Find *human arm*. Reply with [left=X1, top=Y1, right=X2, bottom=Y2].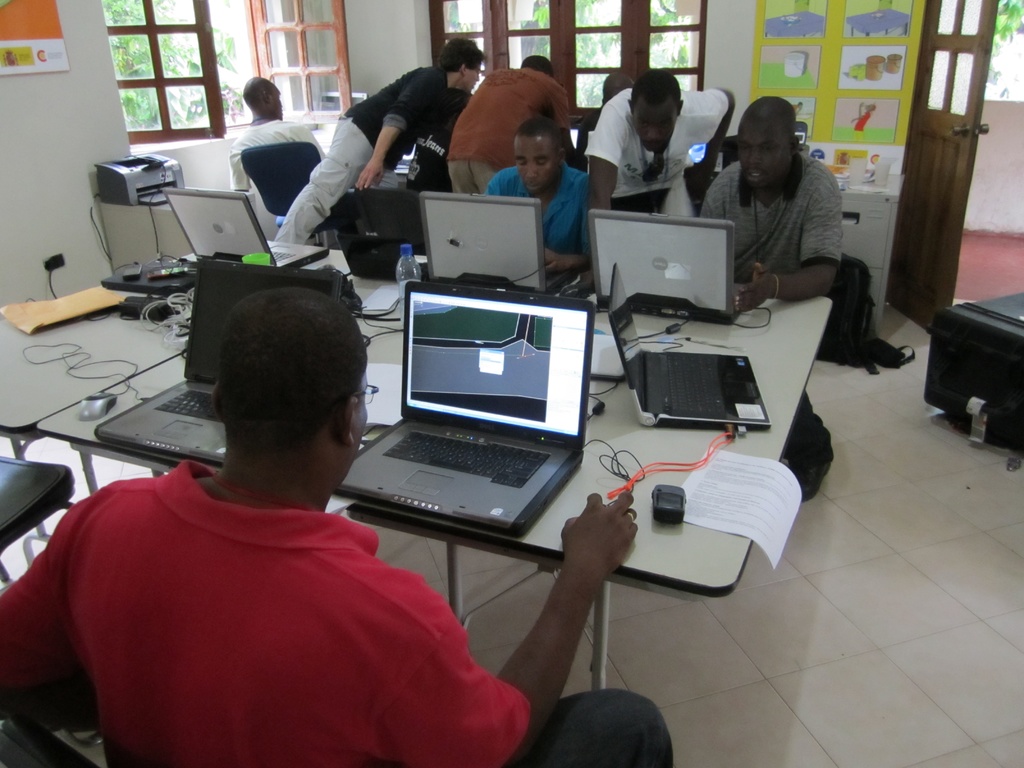
[left=0, top=479, right=120, bottom=726].
